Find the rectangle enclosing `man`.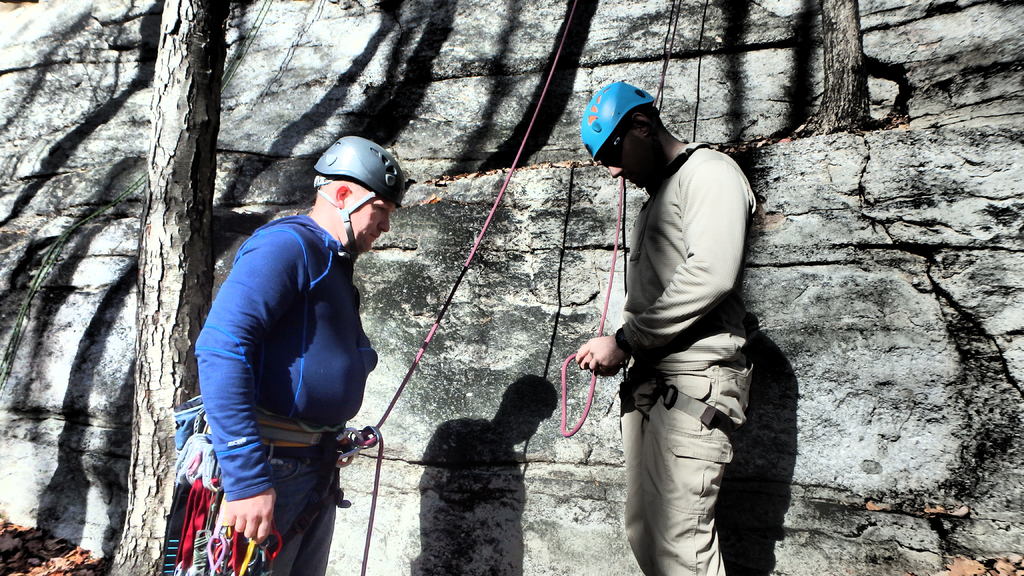
box=[563, 66, 774, 572].
